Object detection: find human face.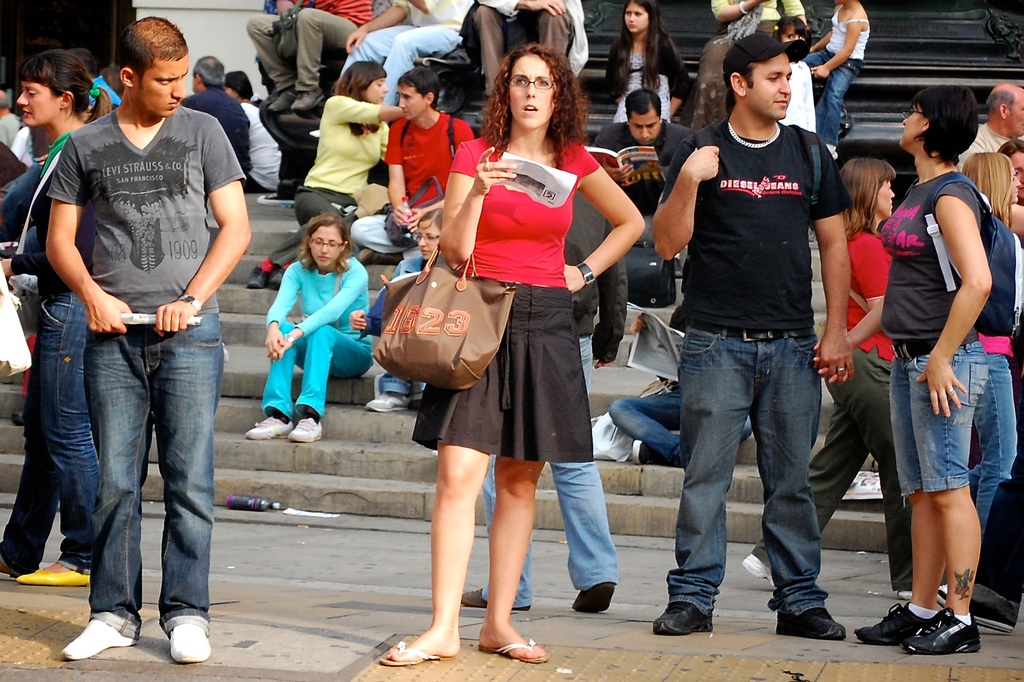
<box>877,181,900,219</box>.
